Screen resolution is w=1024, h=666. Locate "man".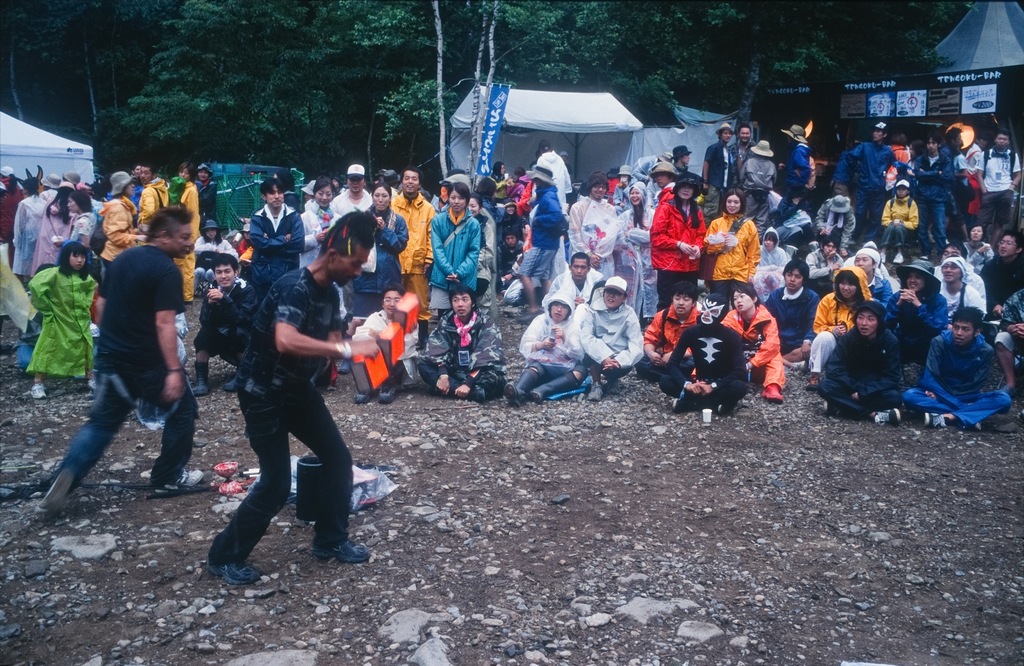
bbox=[350, 282, 419, 405].
